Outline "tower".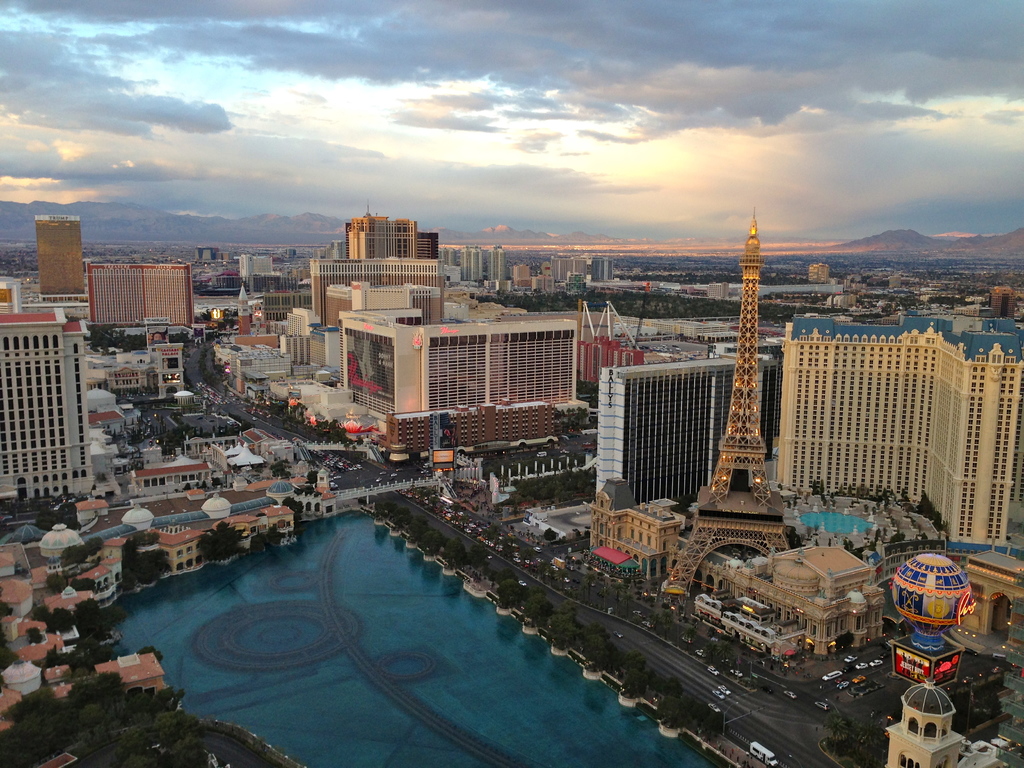
Outline: pyautogui.locateOnScreen(39, 212, 84, 297).
